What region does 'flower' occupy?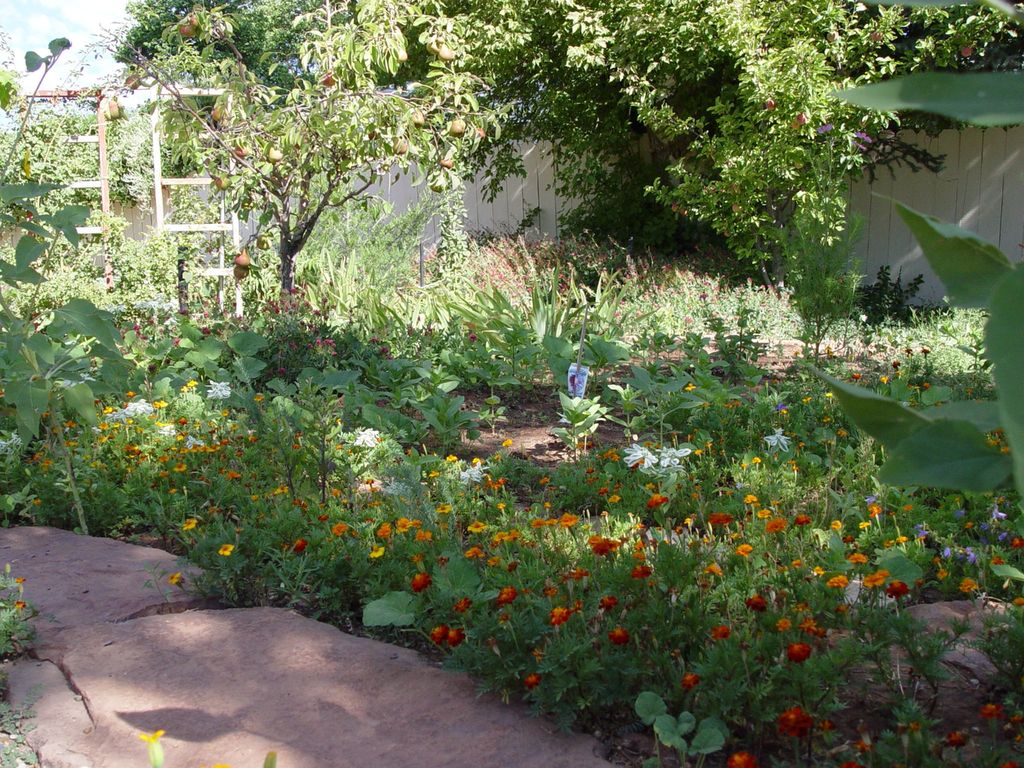
select_region(334, 522, 350, 532).
